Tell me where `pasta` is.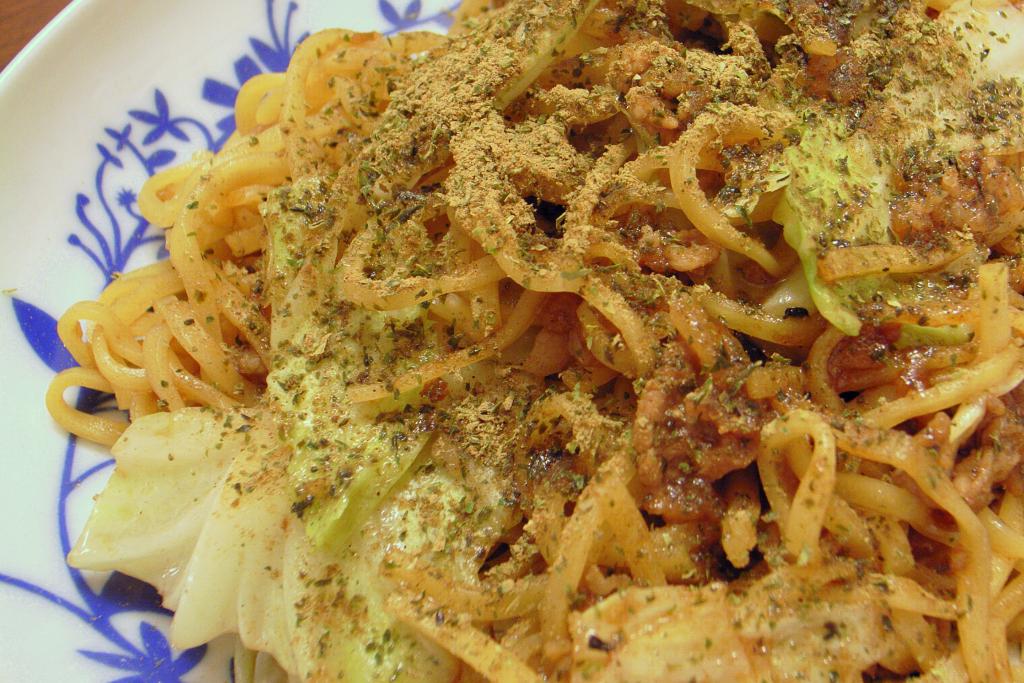
`pasta` is at x1=44, y1=0, x2=1023, y2=682.
